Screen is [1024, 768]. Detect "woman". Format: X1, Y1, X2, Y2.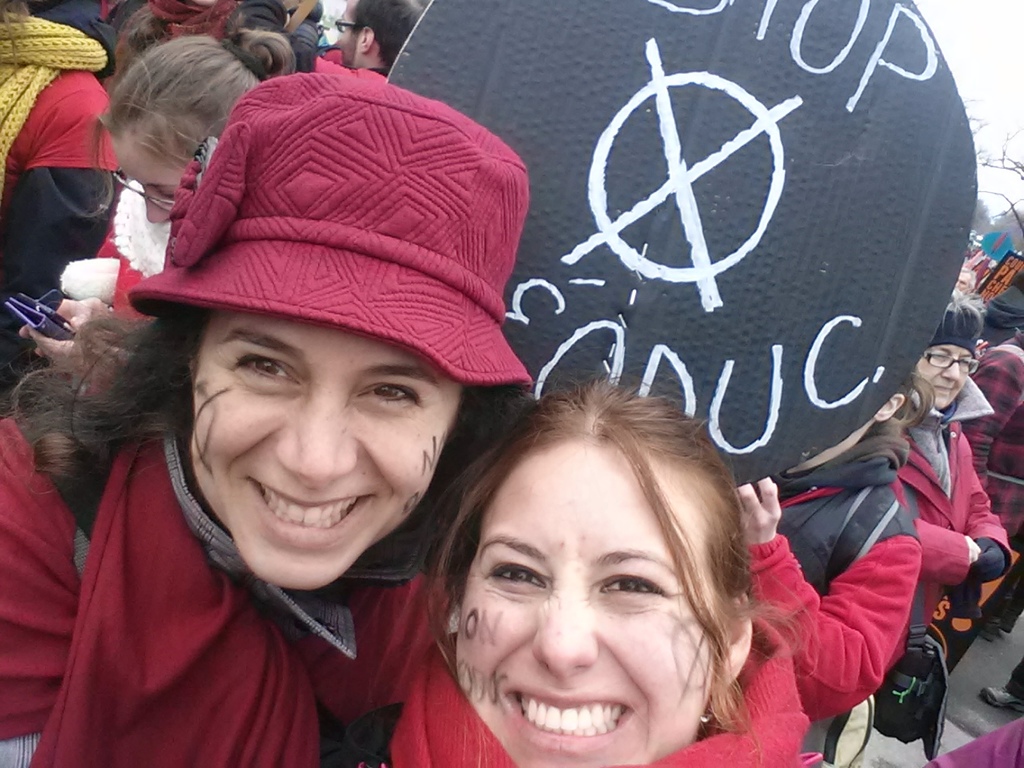
20, 26, 298, 400.
